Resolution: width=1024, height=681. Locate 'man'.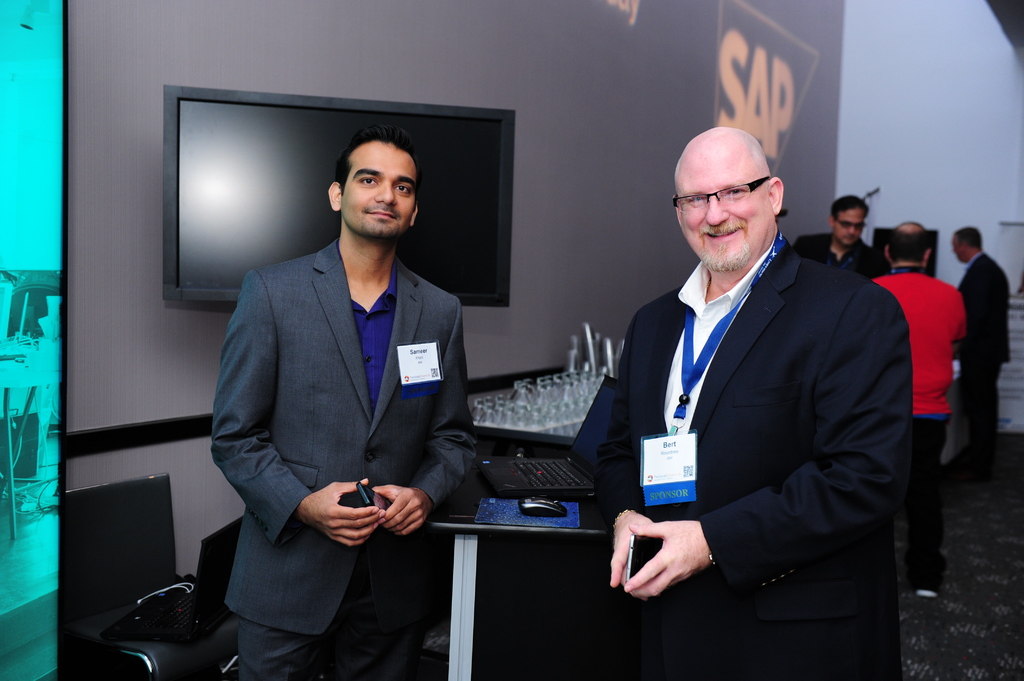
detection(793, 193, 890, 284).
